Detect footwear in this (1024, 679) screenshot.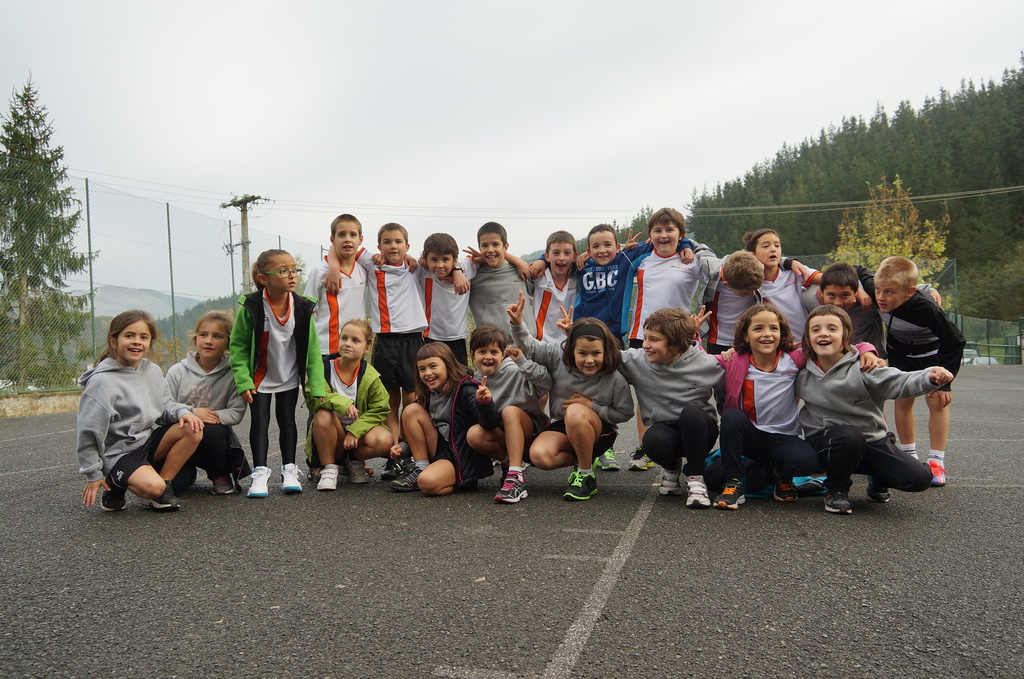
Detection: (314,461,342,491).
